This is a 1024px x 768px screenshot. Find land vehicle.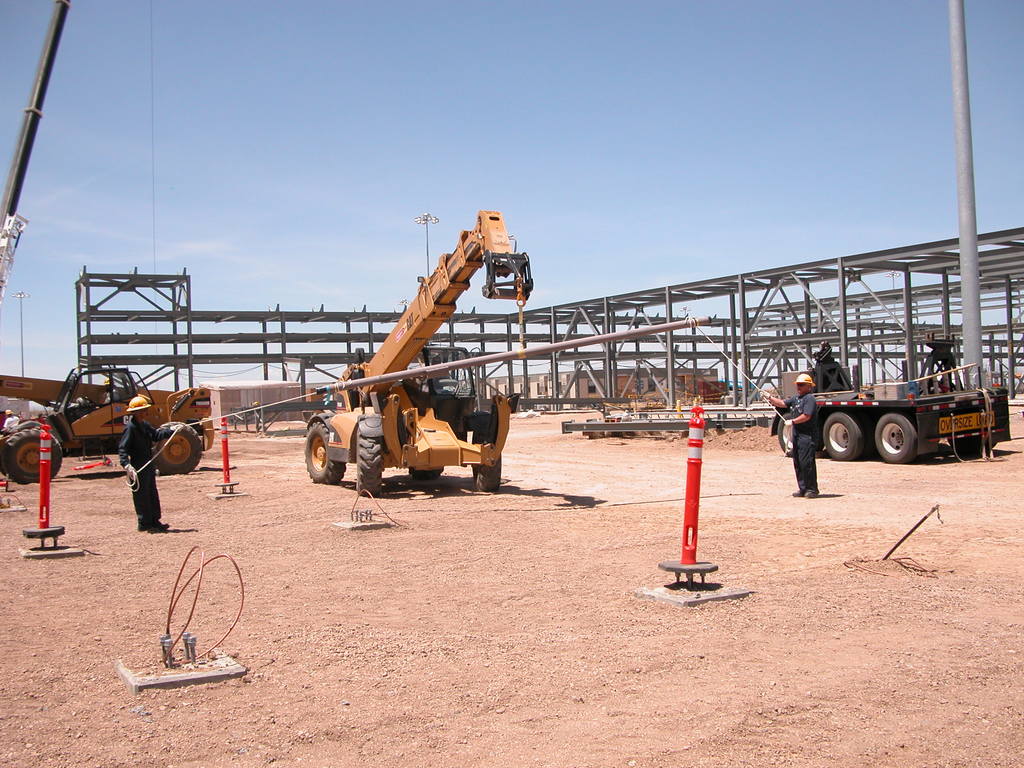
Bounding box: pyautogui.locateOnScreen(271, 242, 545, 501).
